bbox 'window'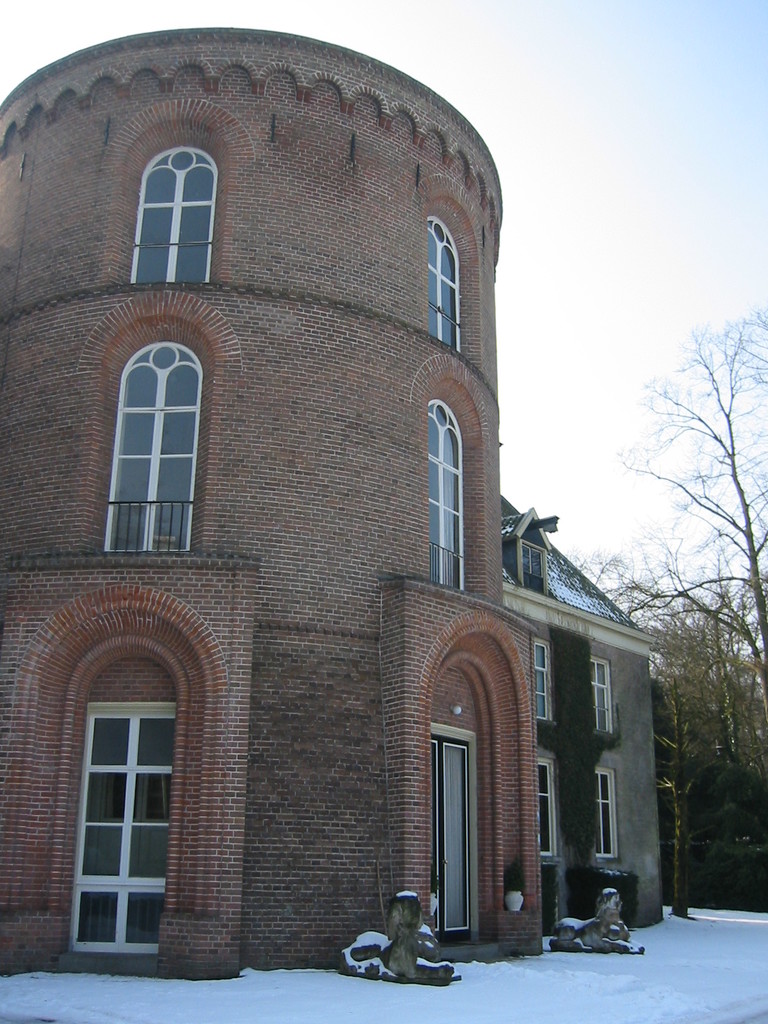
430:398:465:584
